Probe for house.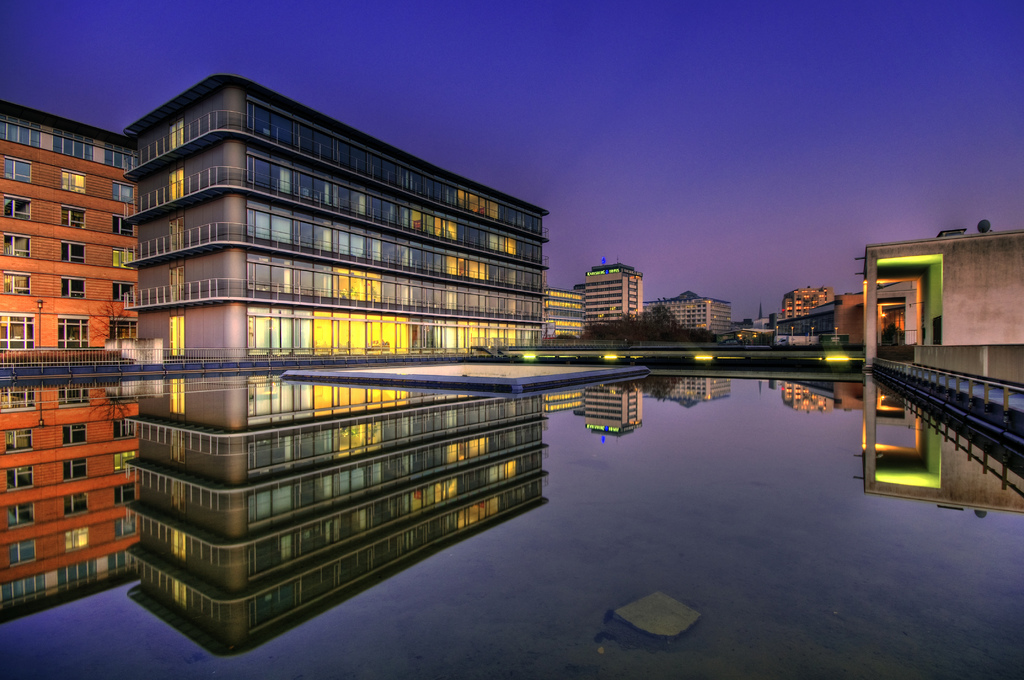
Probe result: {"left": 585, "top": 255, "right": 646, "bottom": 332}.
